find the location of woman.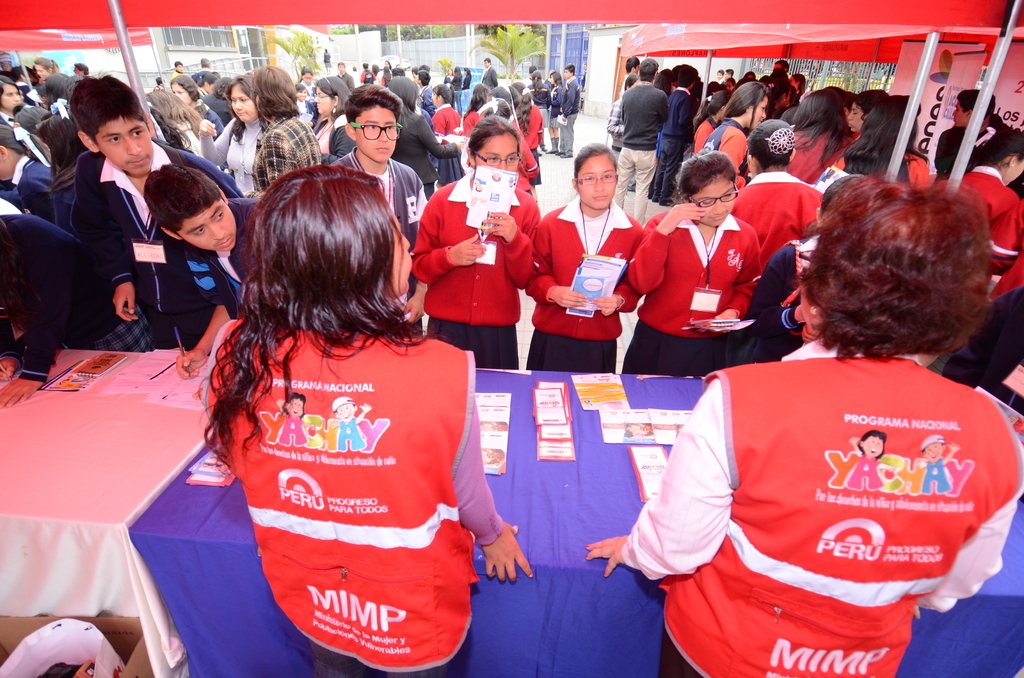
Location: BBox(199, 73, 268, 199).
